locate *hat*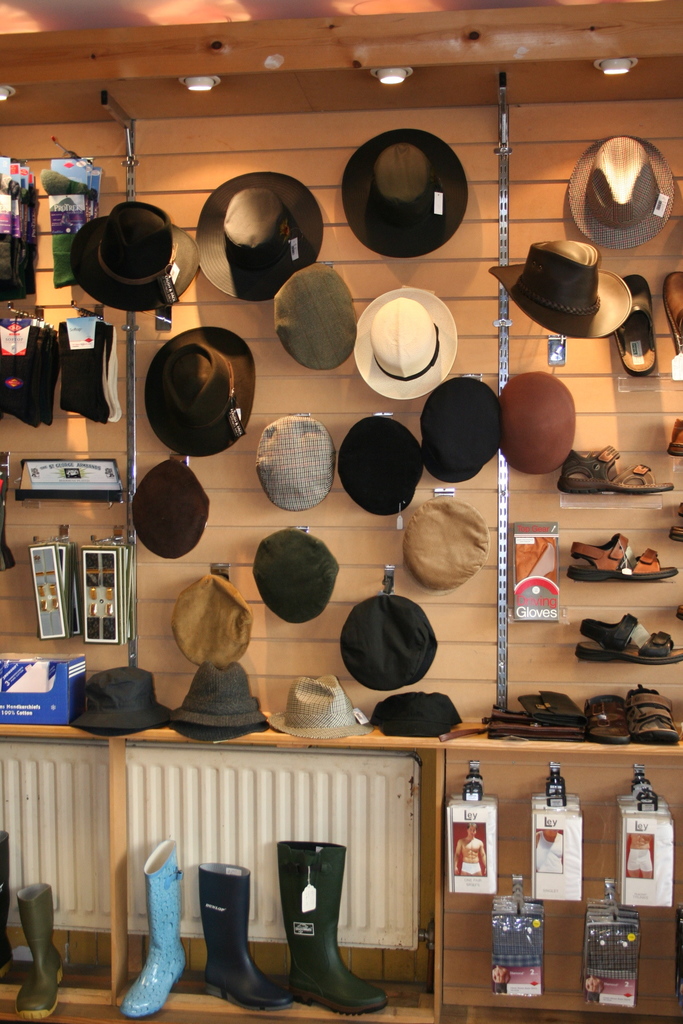
bbox=[200, 169, 320, 302]
